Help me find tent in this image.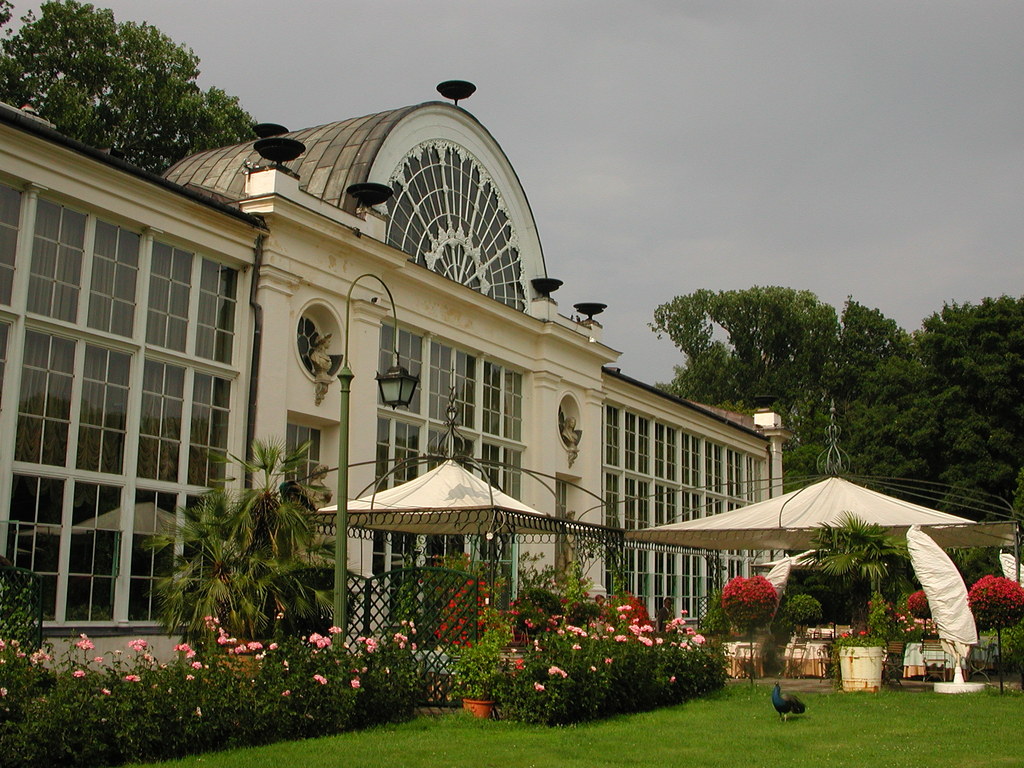
Found it: 628 475 1023 586.
